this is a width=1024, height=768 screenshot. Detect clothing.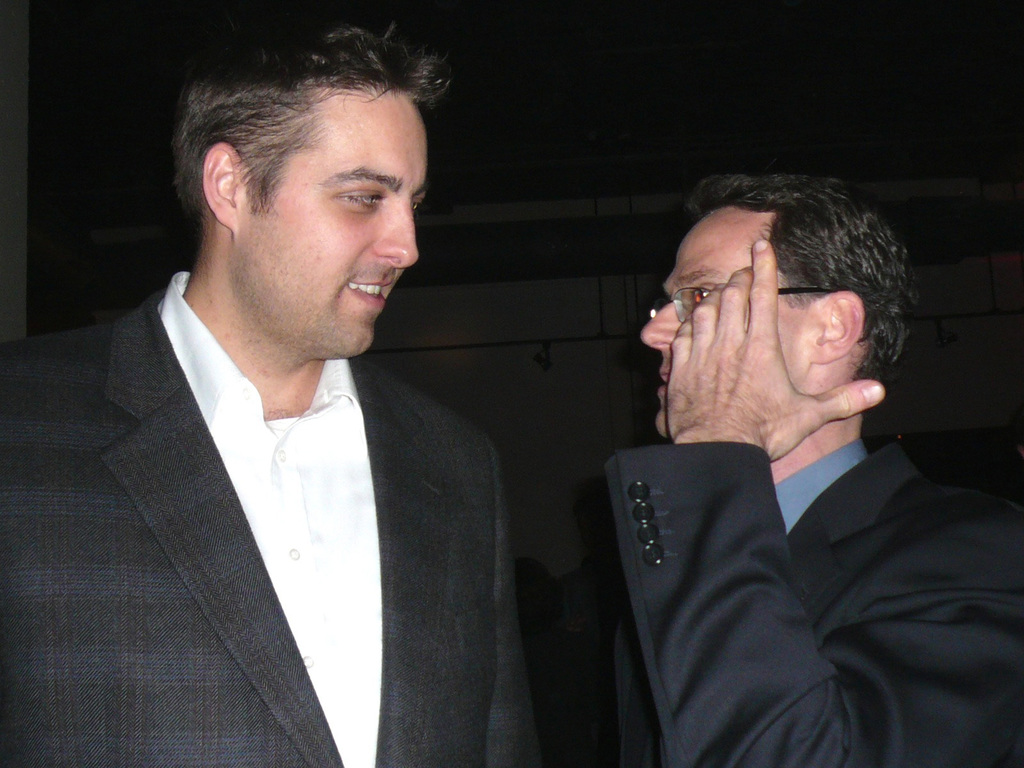
bbox(573, 326, 1014, 767).
